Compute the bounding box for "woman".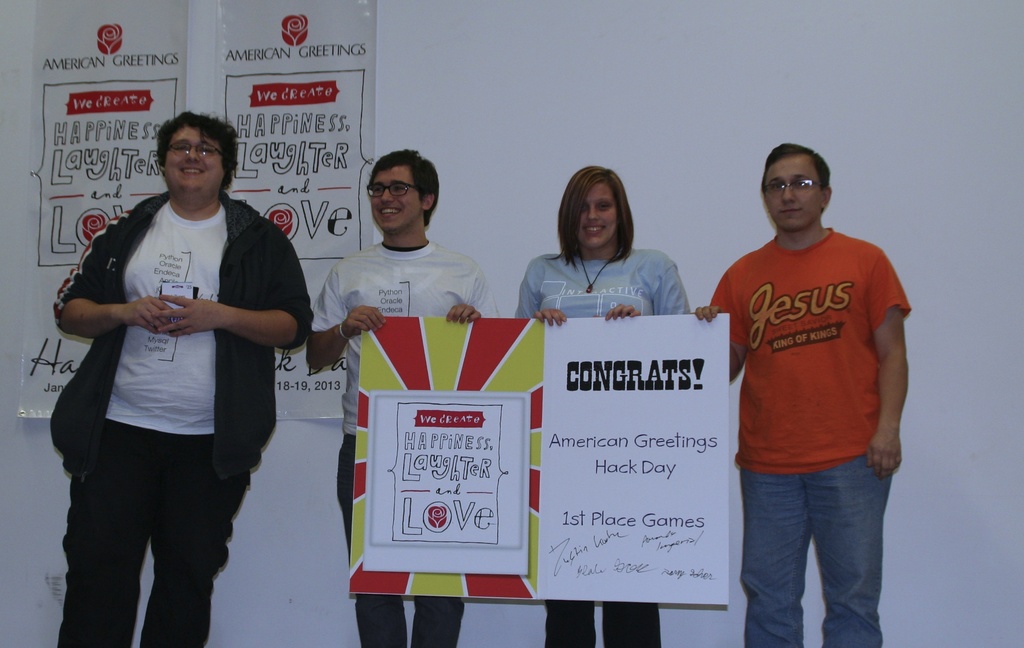
left=44, top=112, right=316, bottom=647.
